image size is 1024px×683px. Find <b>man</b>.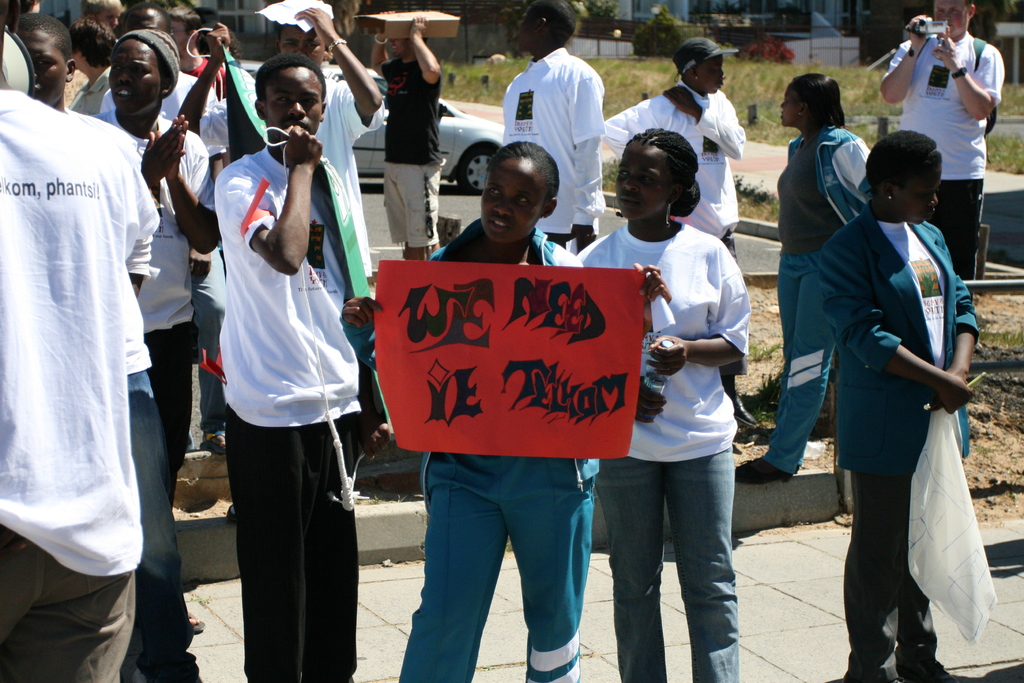
bbox(502, 0, 598, 250).
